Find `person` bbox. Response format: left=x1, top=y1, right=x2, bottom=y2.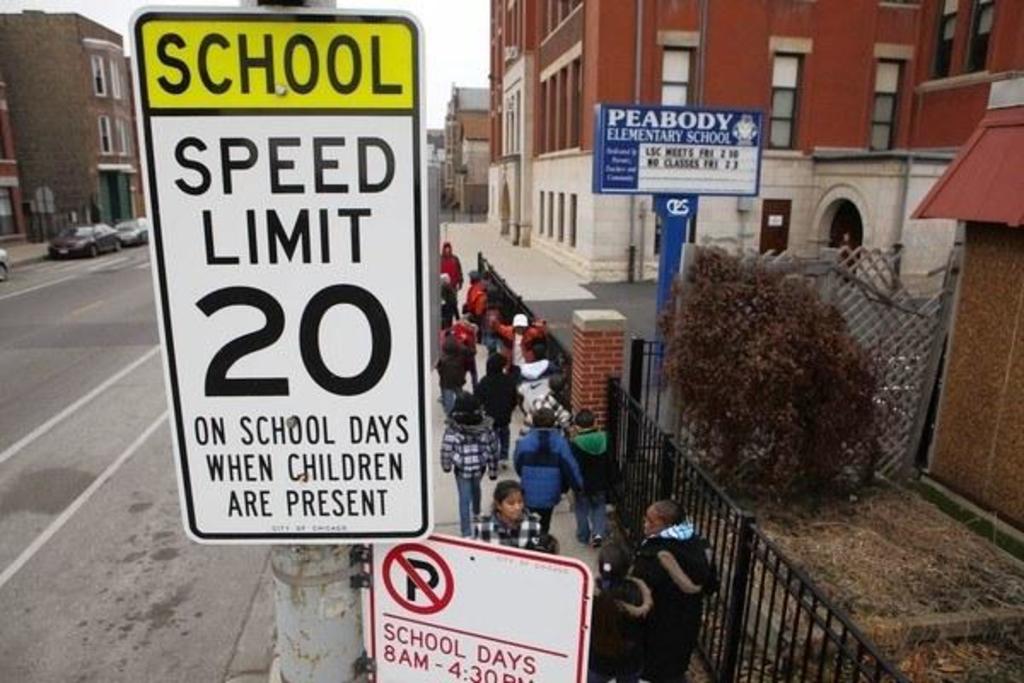
left=478, top=350, right=509, bottom=471.
